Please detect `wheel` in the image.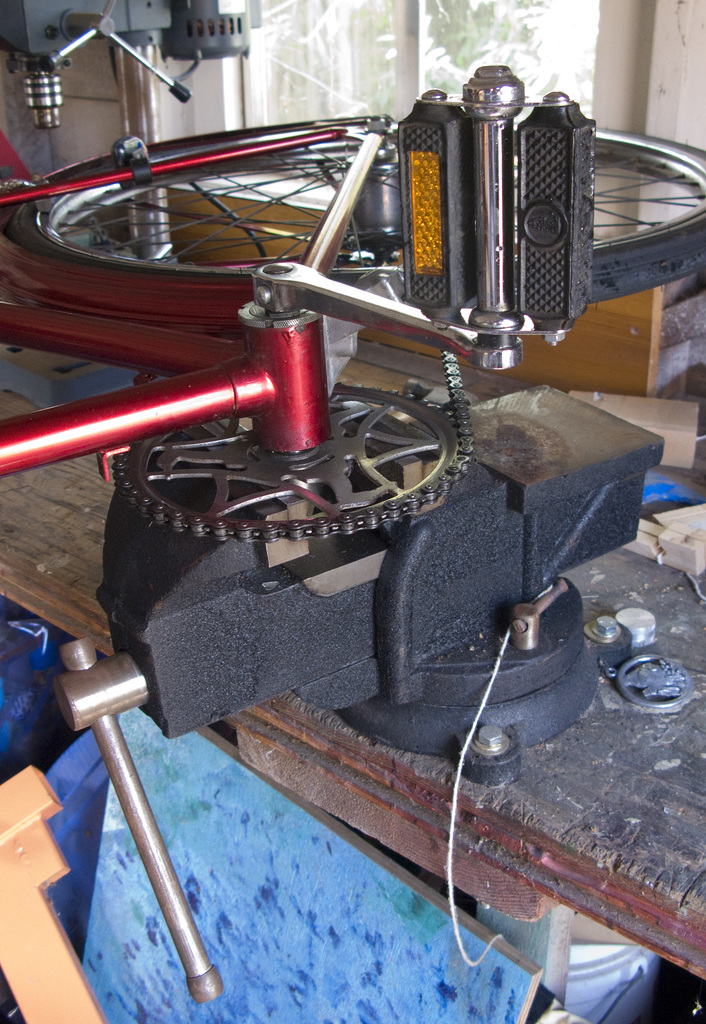
(106, 383, 468, 547).
